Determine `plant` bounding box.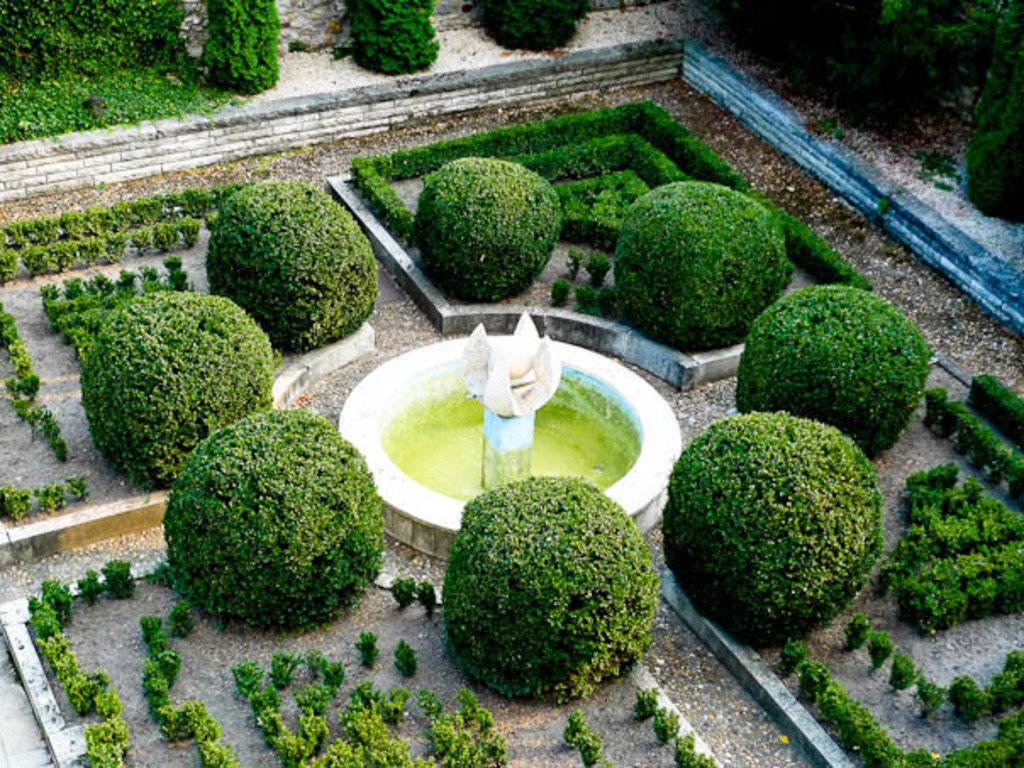
Determined: <region>971, 366, 1021, 429</region>.
